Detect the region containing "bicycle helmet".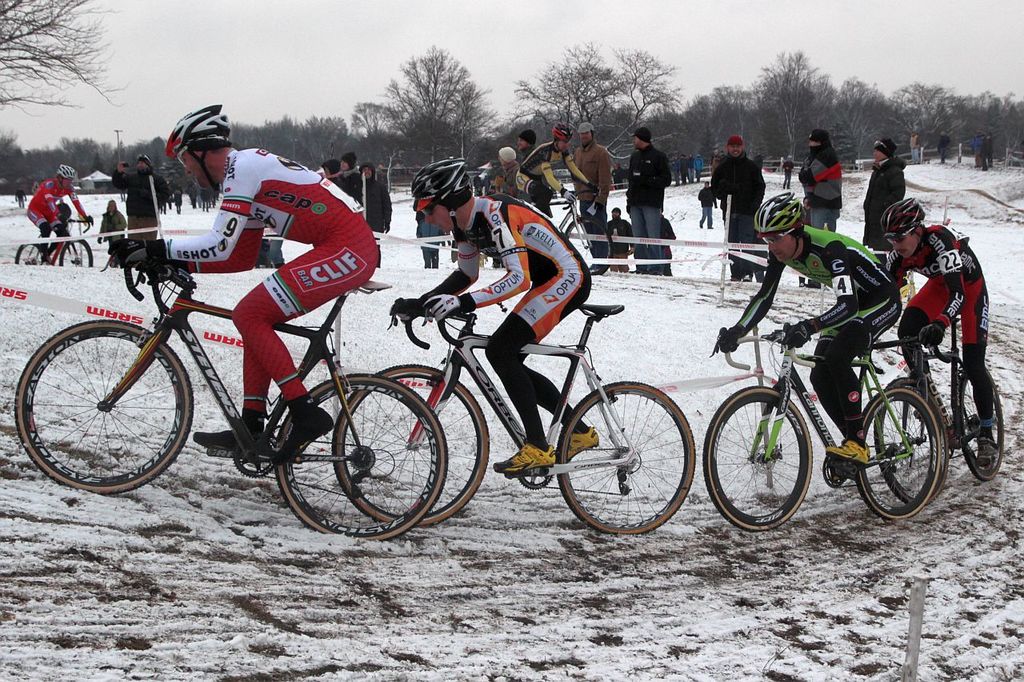
locate(874, 192, 926, 236).
